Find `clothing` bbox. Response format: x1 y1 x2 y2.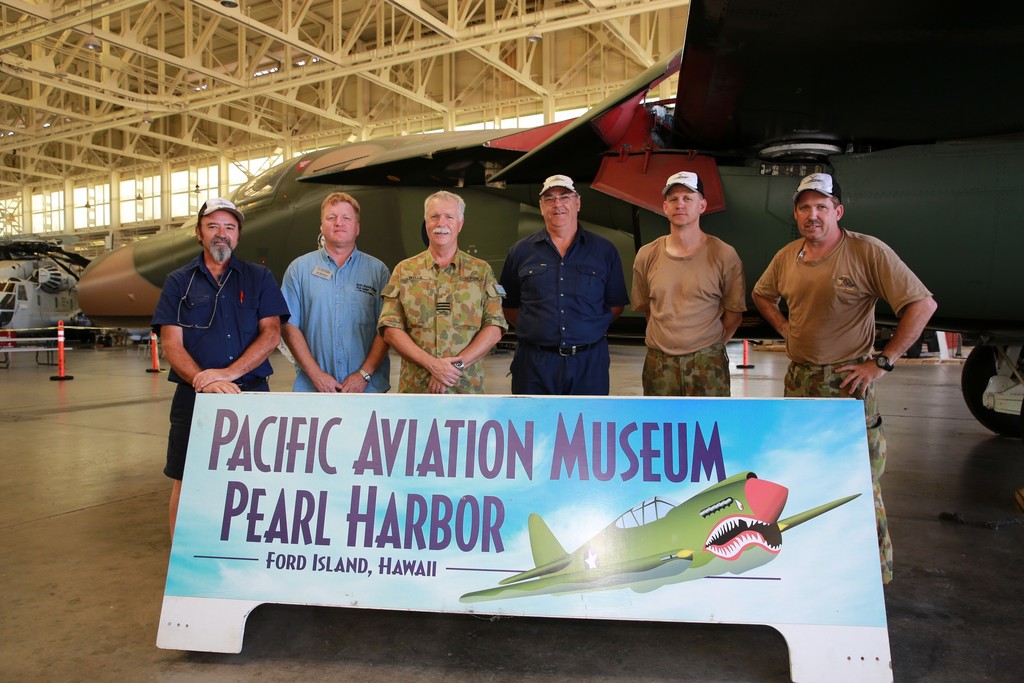
381 226 497 390.
